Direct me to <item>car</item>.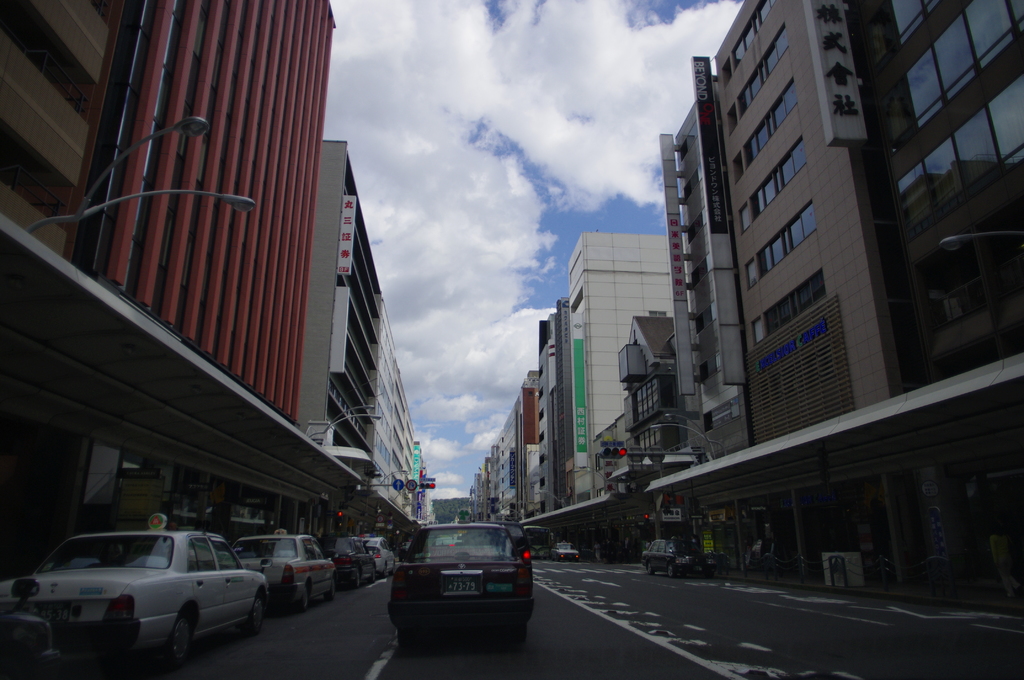
Direction: bbox=(221, 534, 333, 613).
